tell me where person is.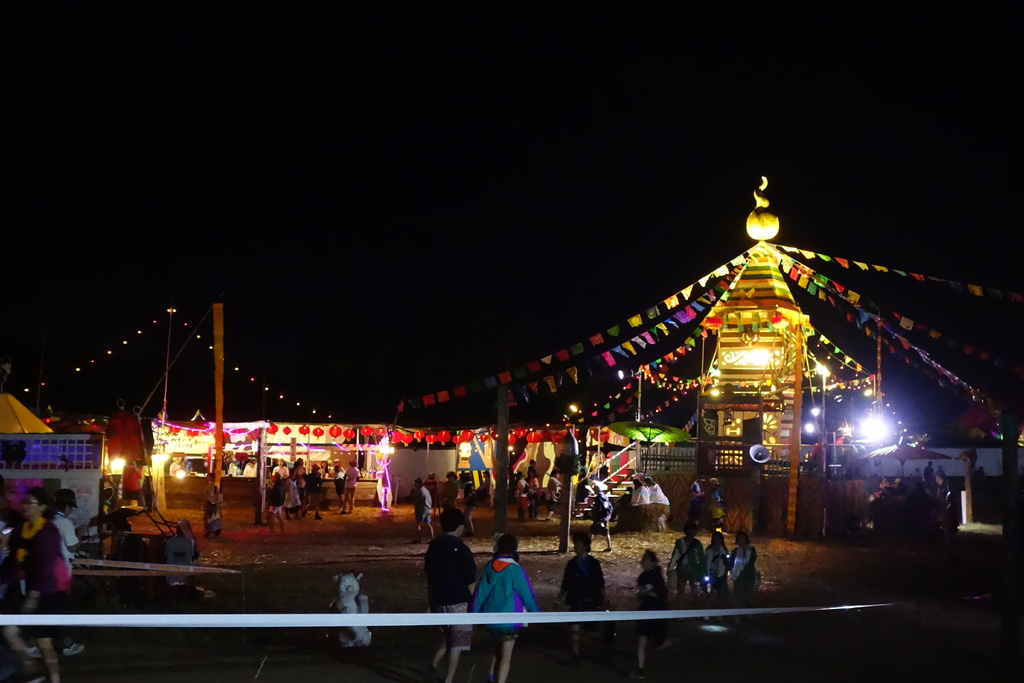
person is at bbox=[629, 542, 675, 646].
